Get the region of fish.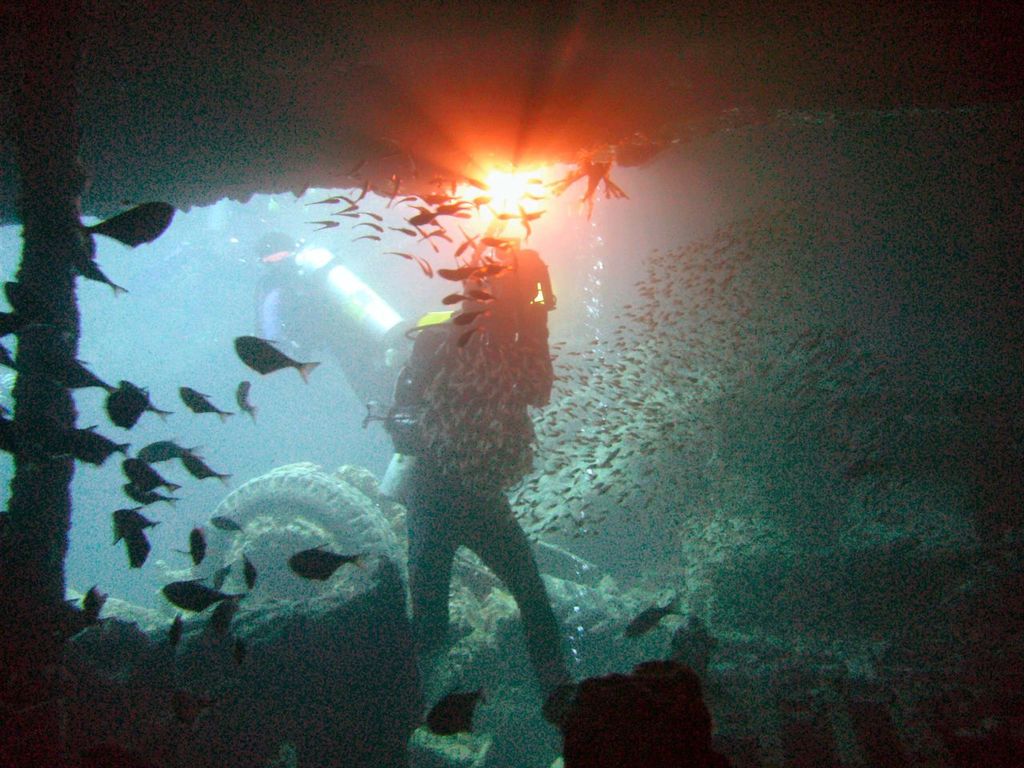
[left=70, top=254, right=131, bottom=303].
